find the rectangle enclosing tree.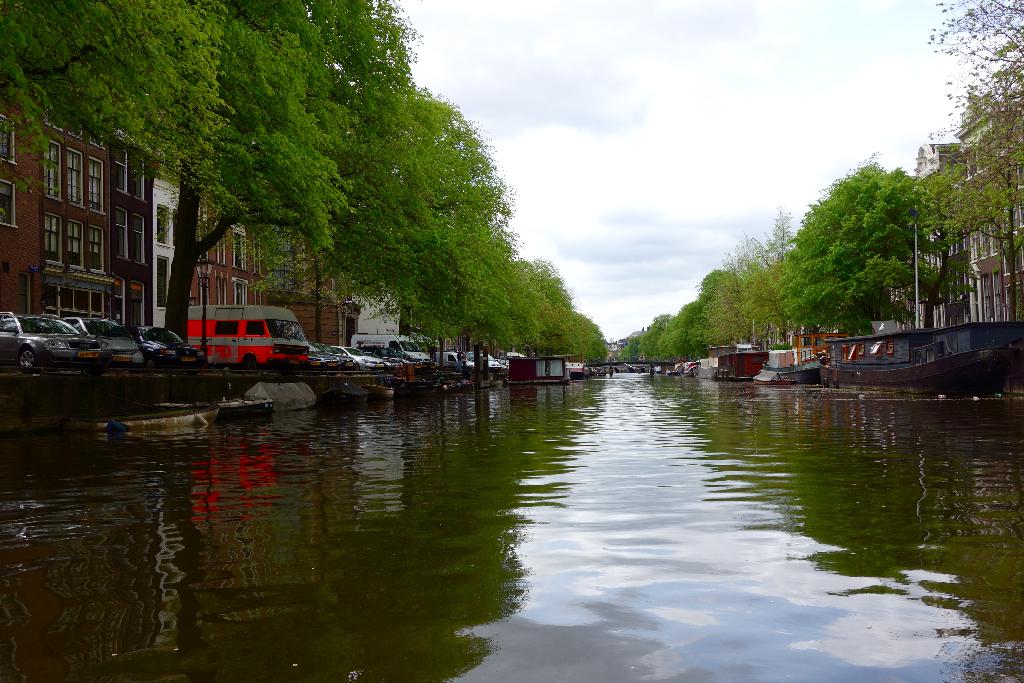
[x1=780, y1=151, x2=914, y2=338].
